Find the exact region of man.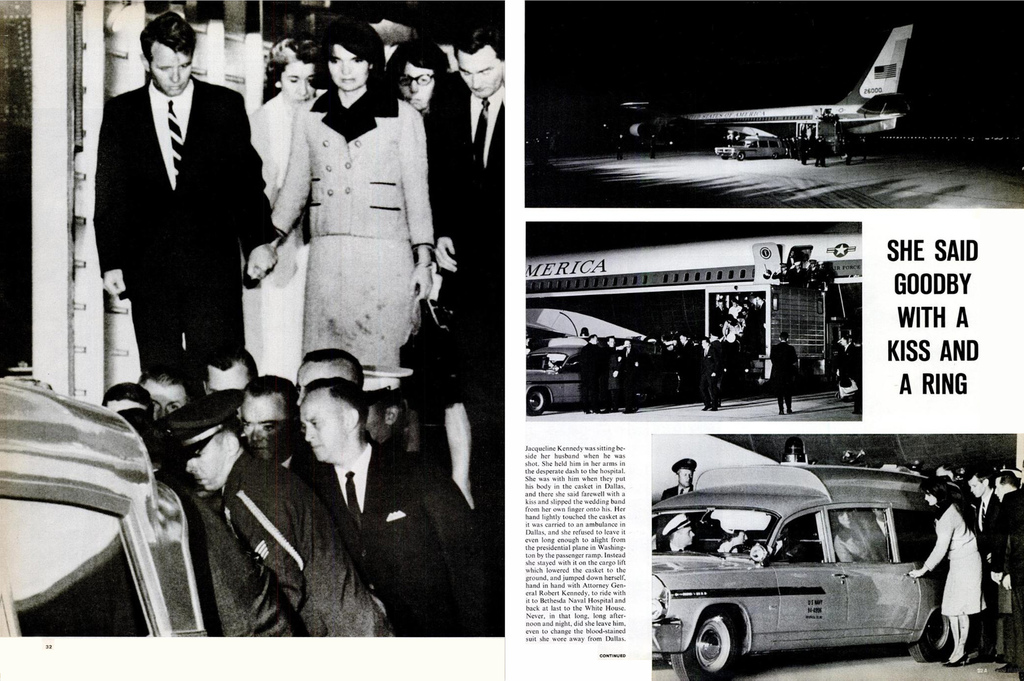
Exact region: [left=290, top=373, right=501, bottom=641].
